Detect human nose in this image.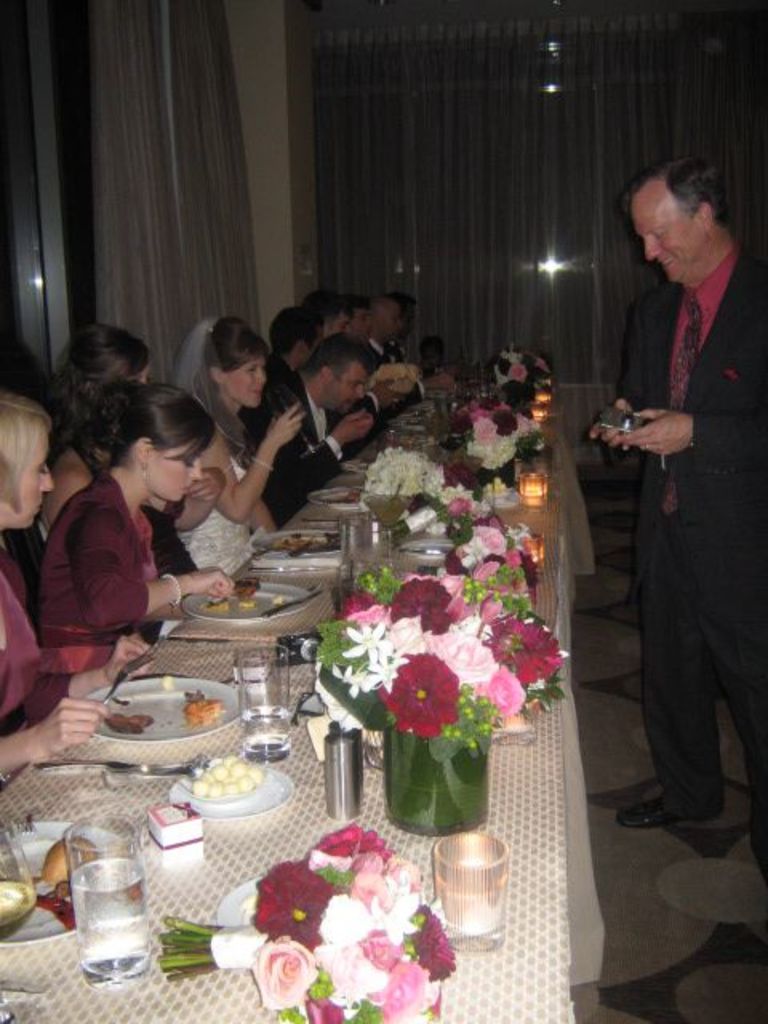
Detection: 645,234,659,262.
